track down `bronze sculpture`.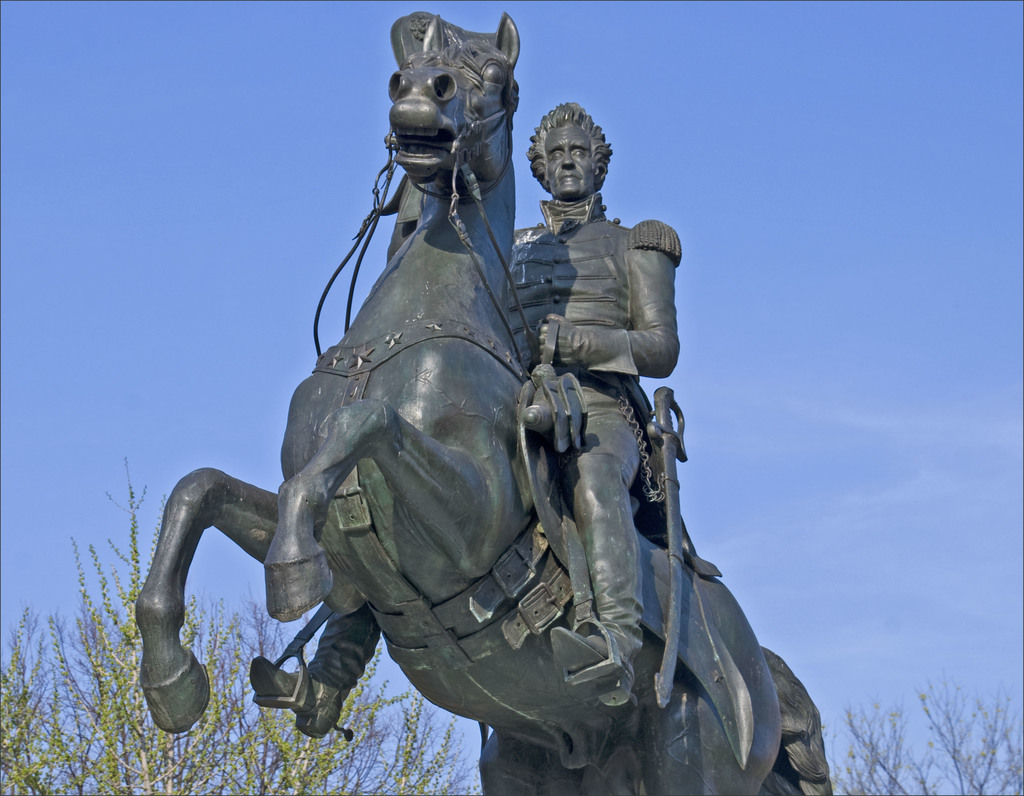
Tracked to locate(143, 1, 836, 795).
